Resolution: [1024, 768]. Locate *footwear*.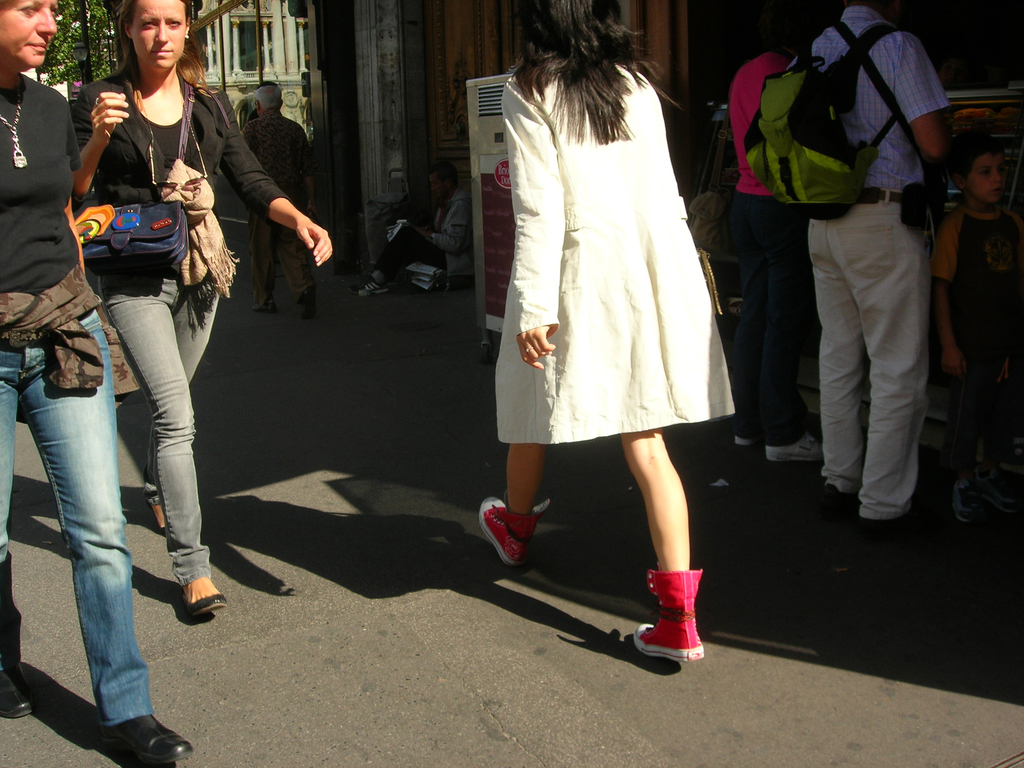
select_region(180, 589, 223, 618).
